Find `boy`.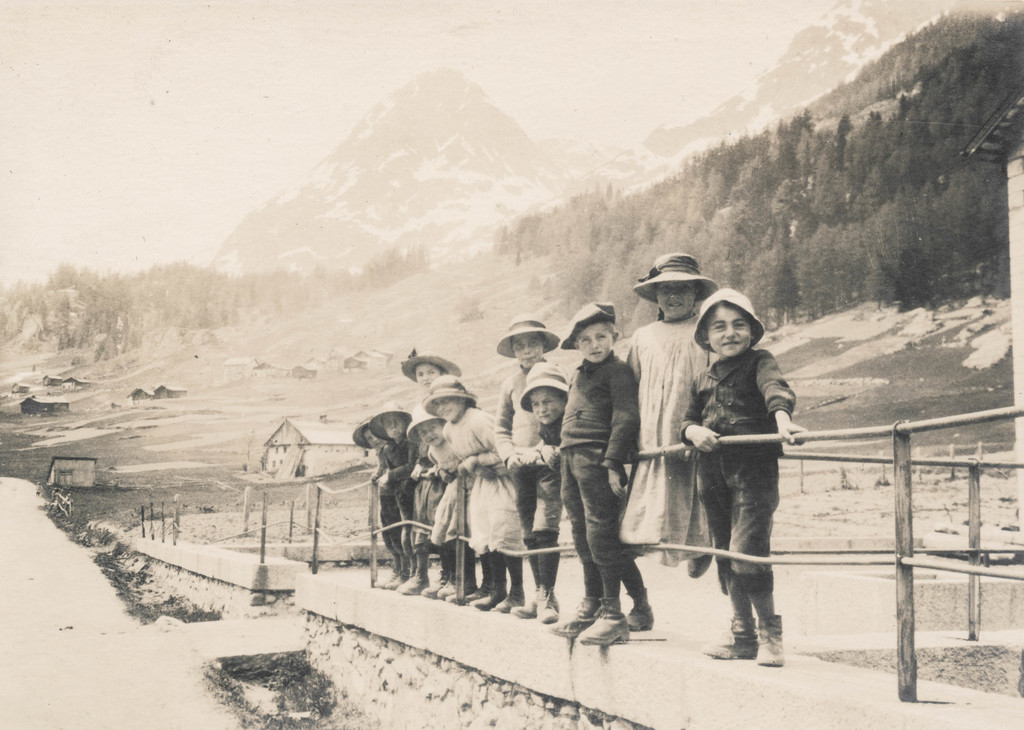
crop(488, 311, 572, 623).
